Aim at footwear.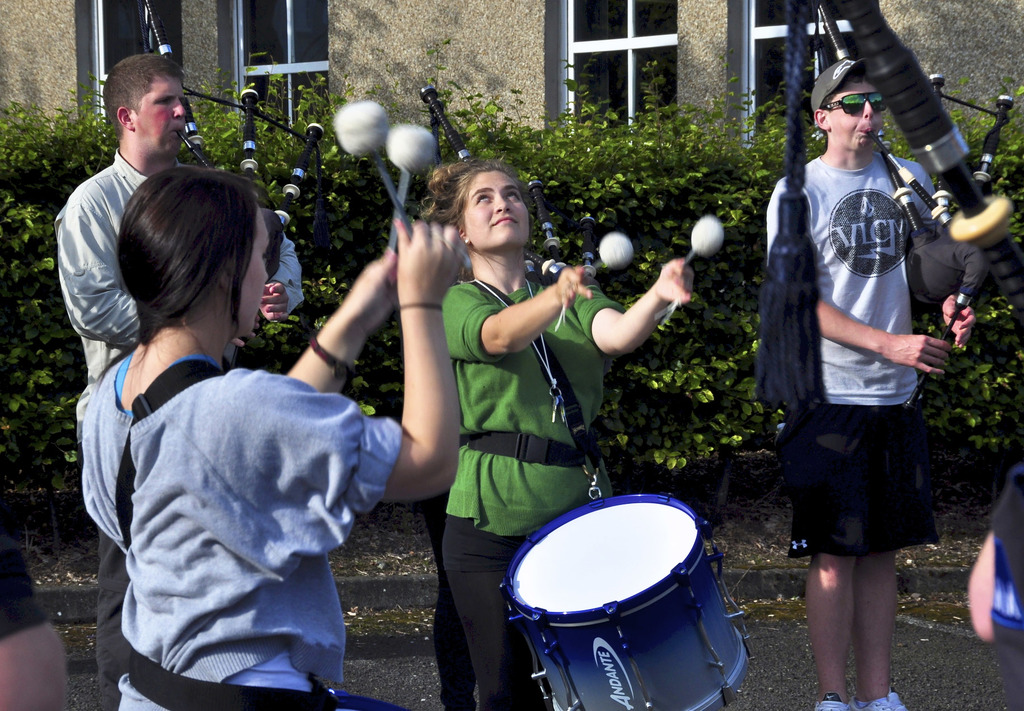
Aimed at detection(858, 688, 913, 710).
